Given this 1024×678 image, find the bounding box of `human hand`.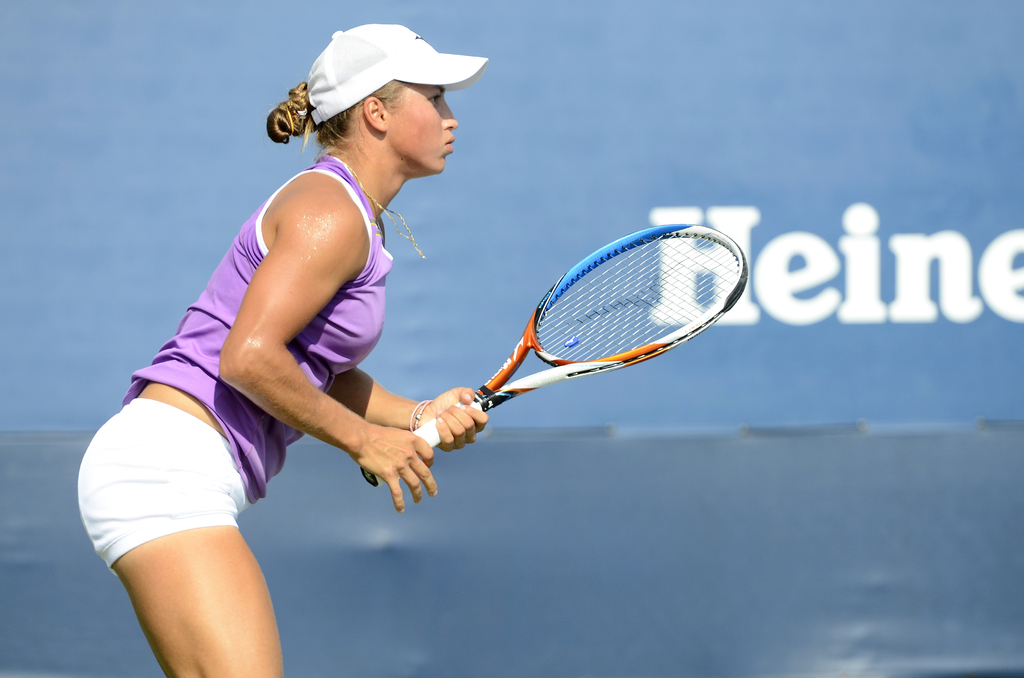
413/385/490/453.
